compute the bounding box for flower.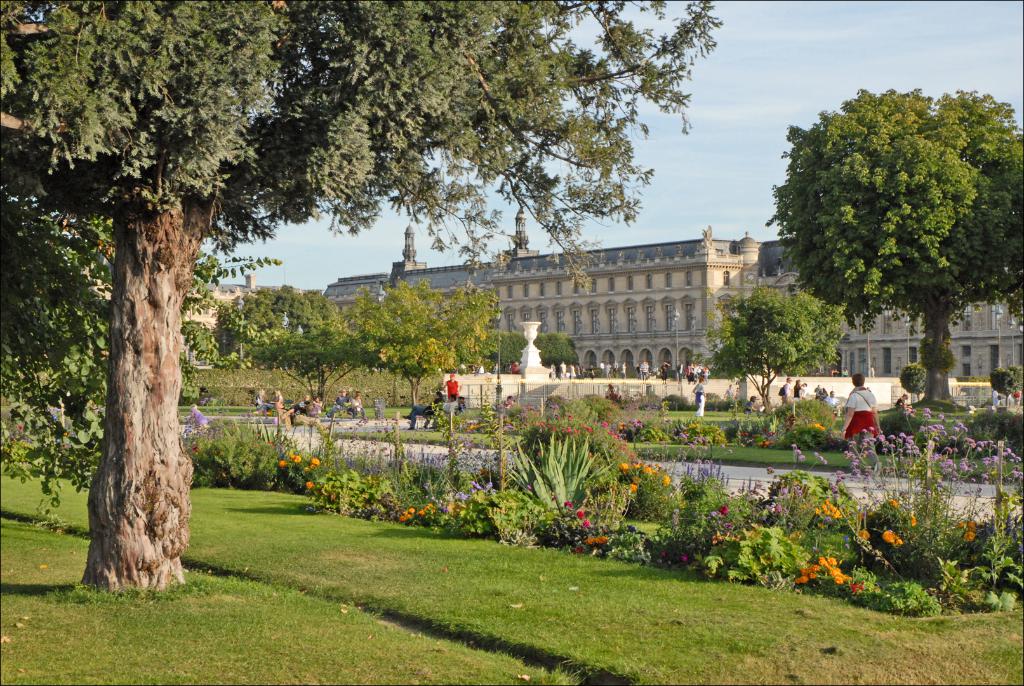
bbox(661, 474, 673, 488).
